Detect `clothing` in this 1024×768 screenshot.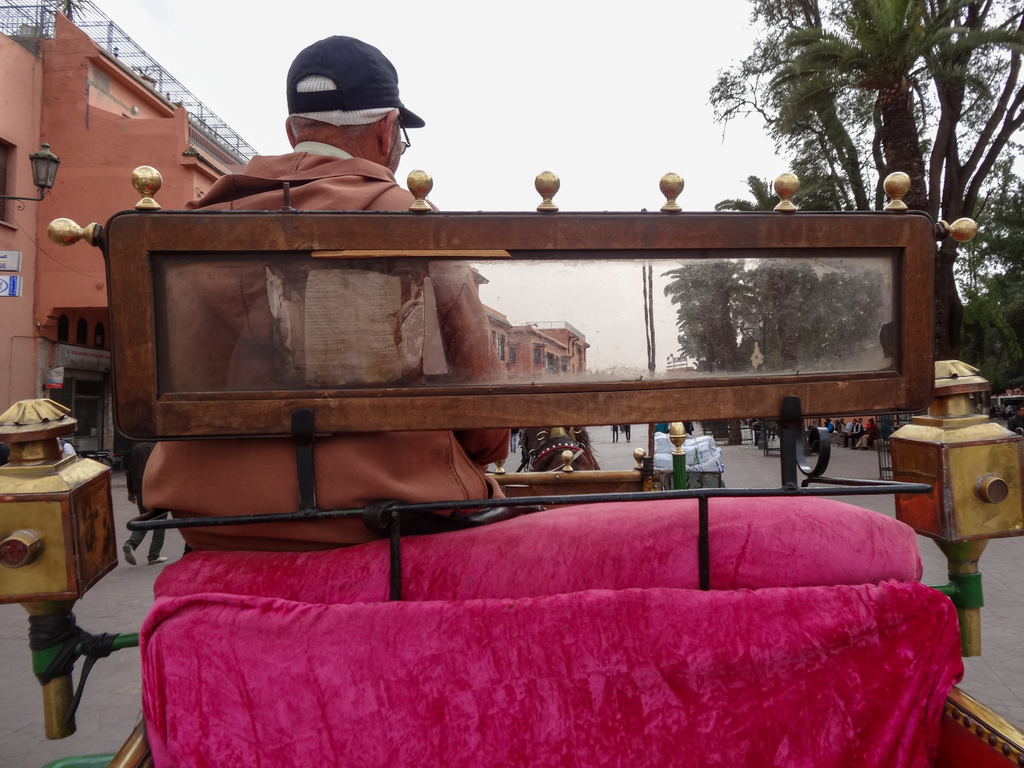
Detection: <box>138,137,513,552</box>.
